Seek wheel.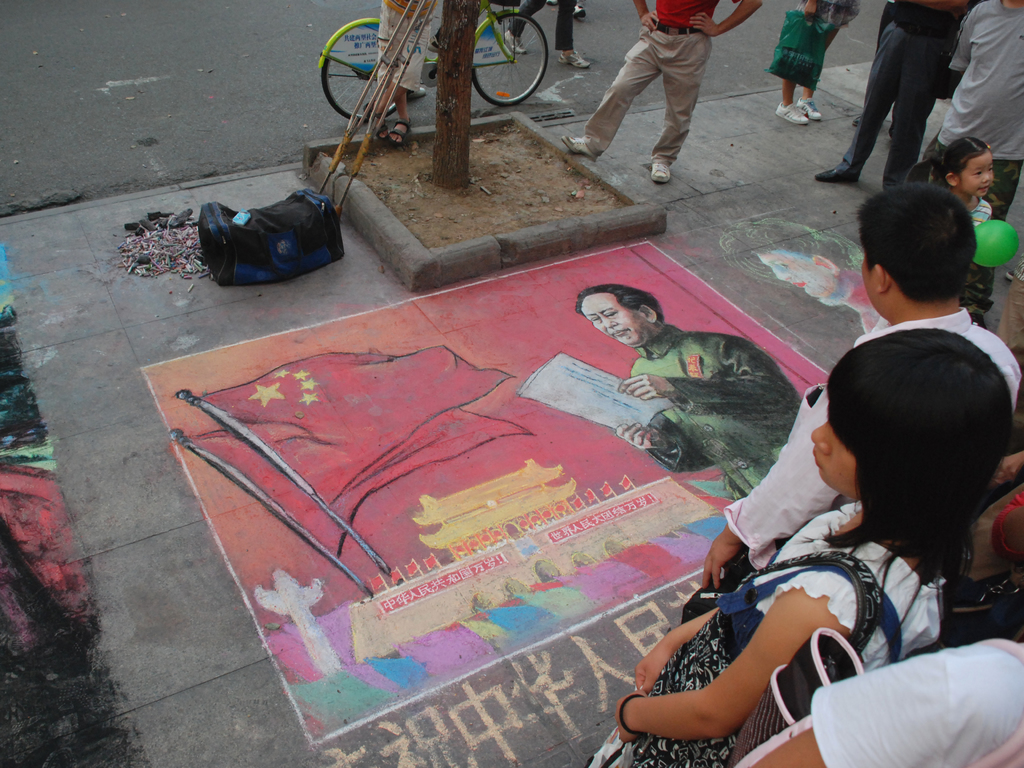
box=[468, 12, 548, 107].
